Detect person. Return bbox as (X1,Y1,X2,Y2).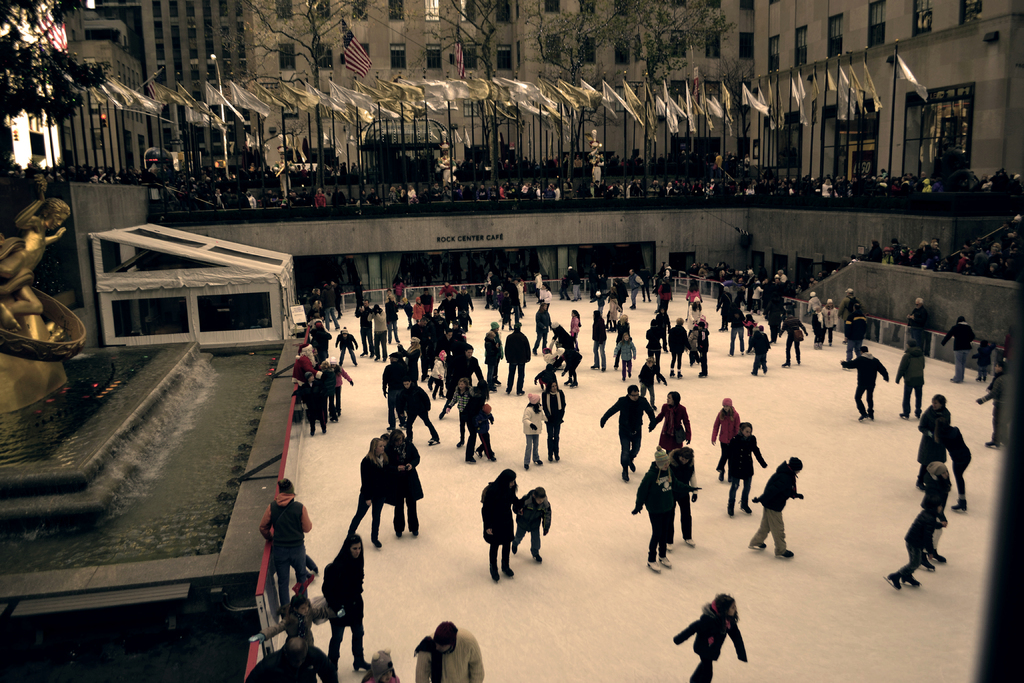
(358,187,366,202).
